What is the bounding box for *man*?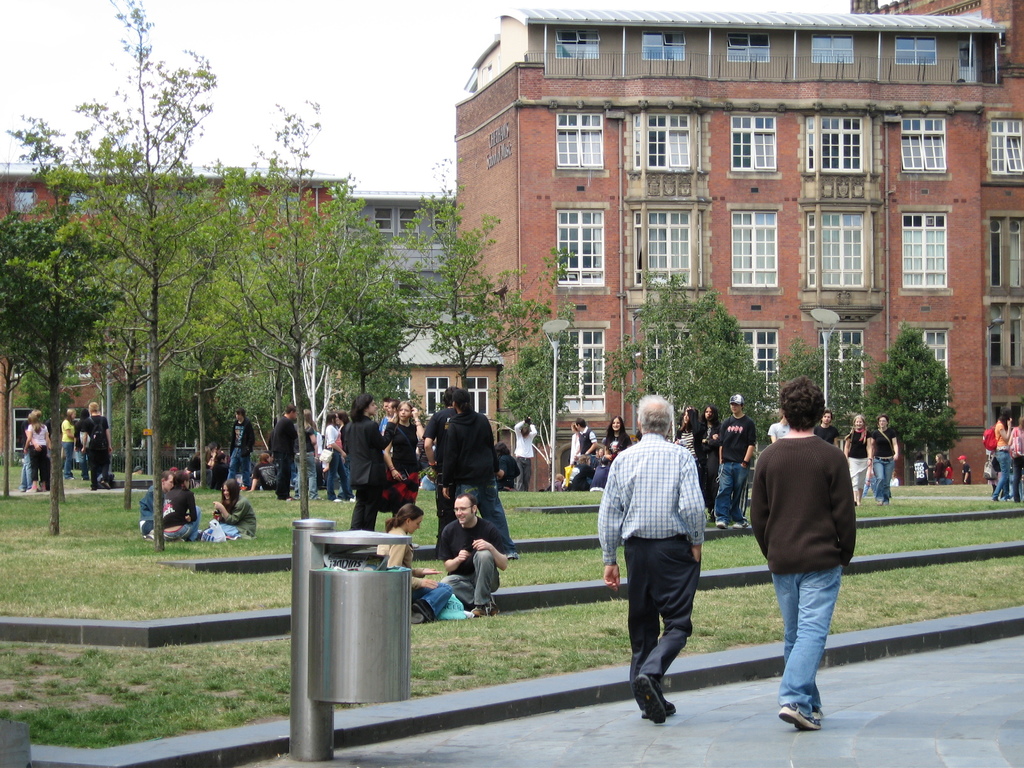
(376, 396, 392, 438).
